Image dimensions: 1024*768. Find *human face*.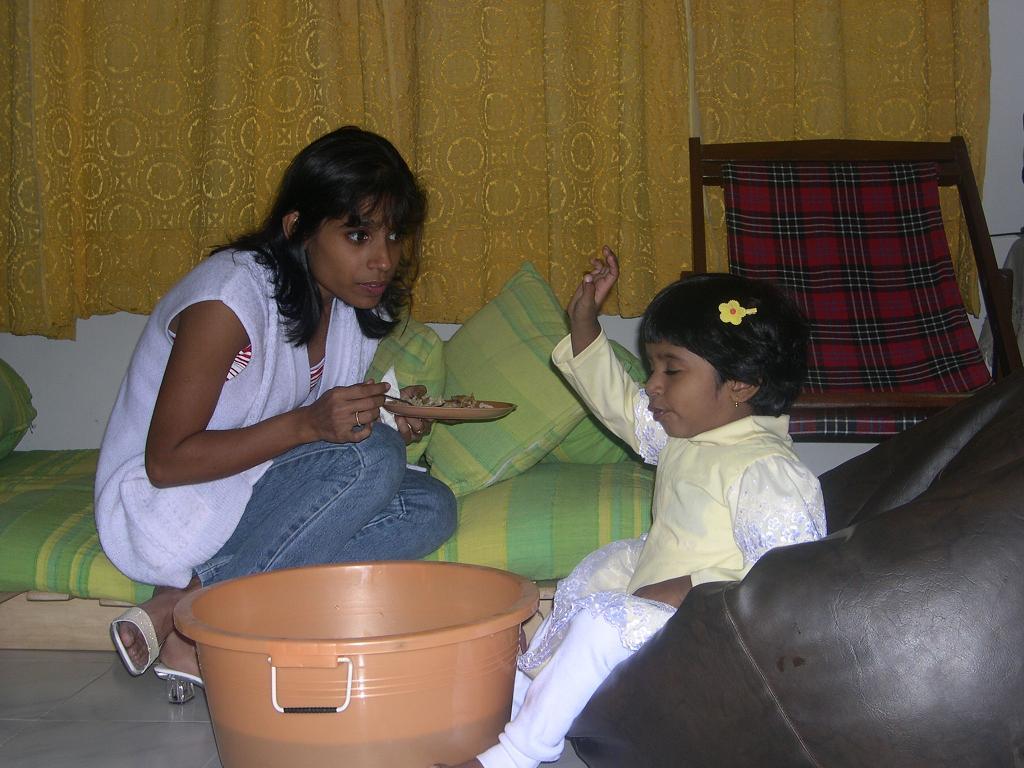
{"x1": 635, "y1": 345, "x2": 723, "y2": 442}.
